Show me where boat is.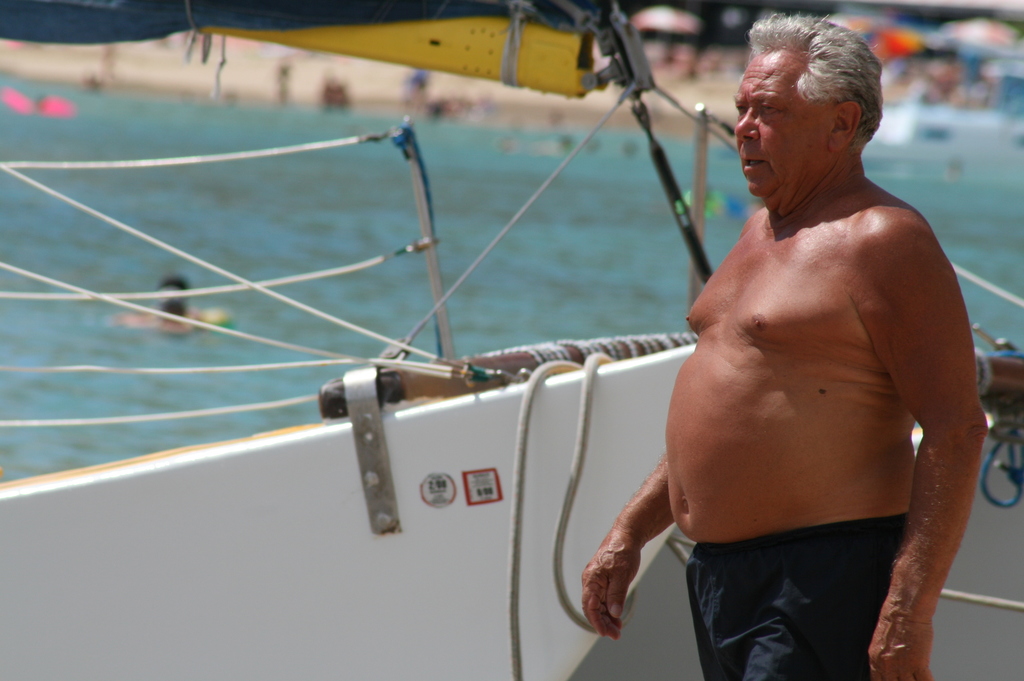
boat is at box(0, 42, 1023, 673).
